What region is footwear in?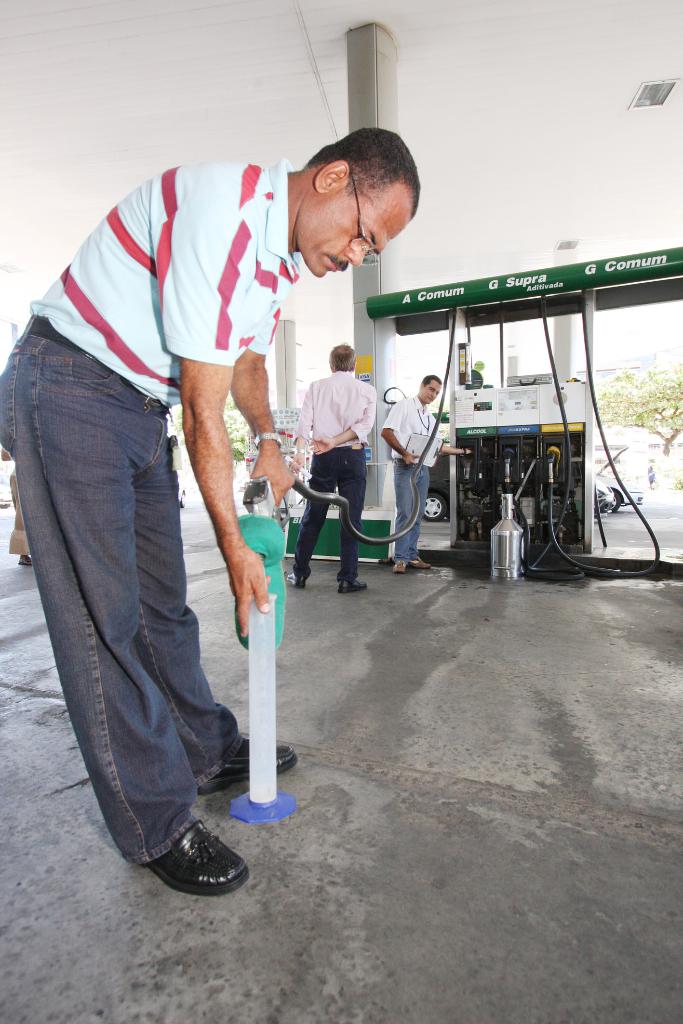
select_region(286, 569, 308, 588).
